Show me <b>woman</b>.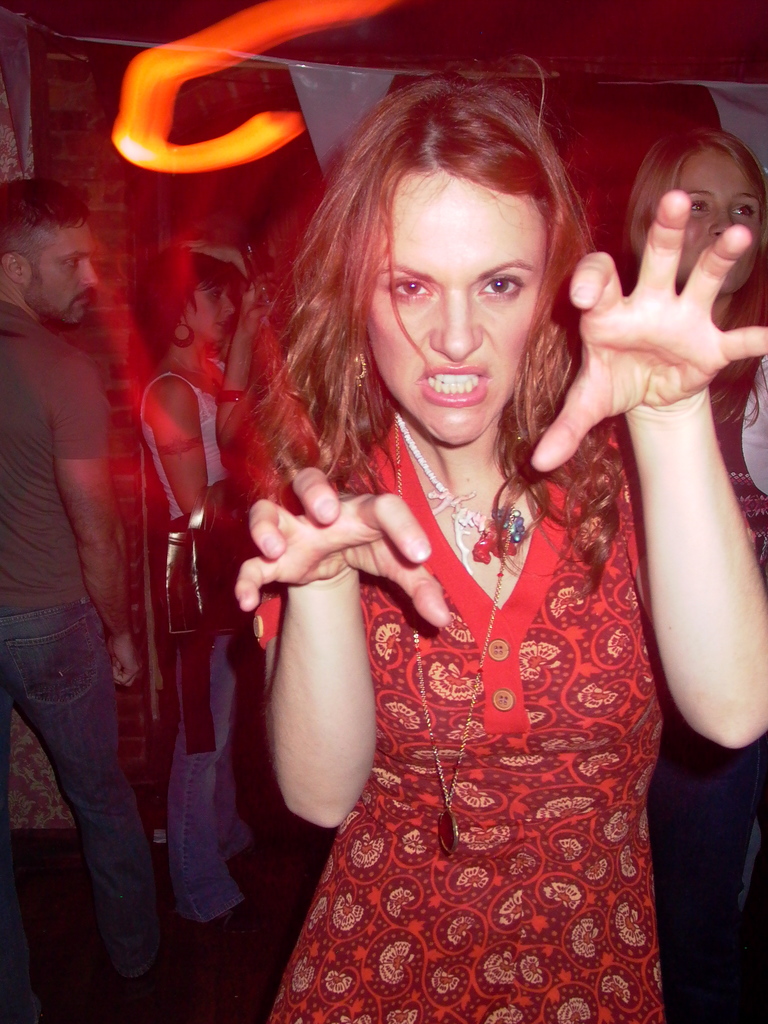
<b>woman</b> is here: BBox(185, 67, 702, 977).
